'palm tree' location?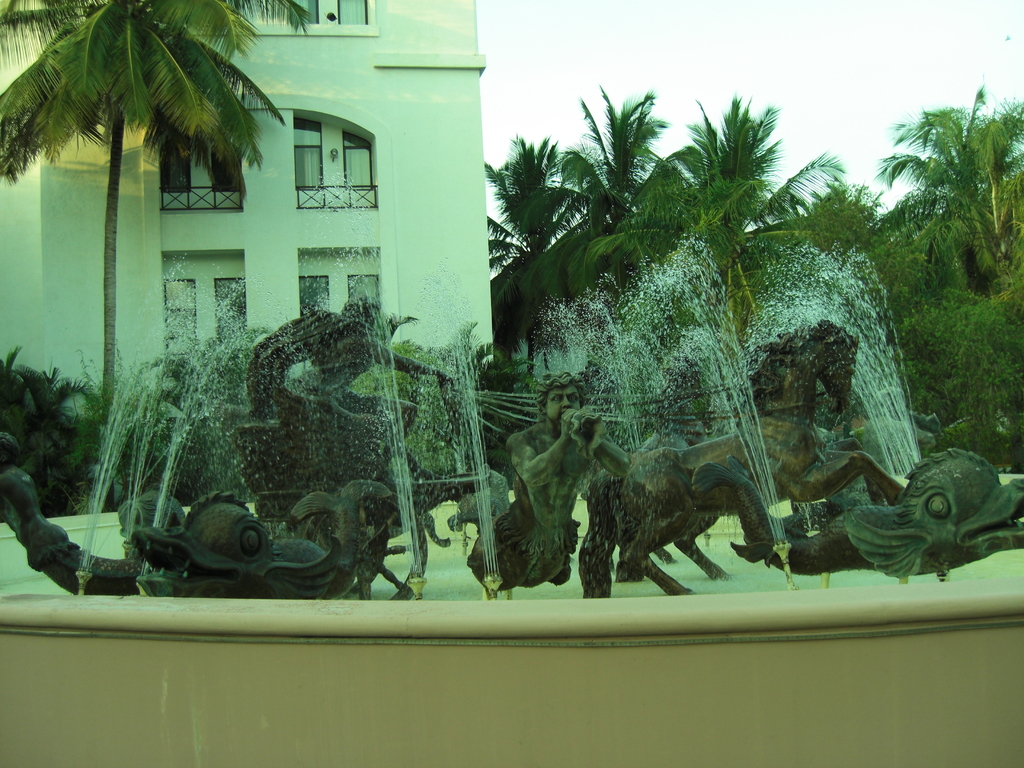
555:130:712:293
